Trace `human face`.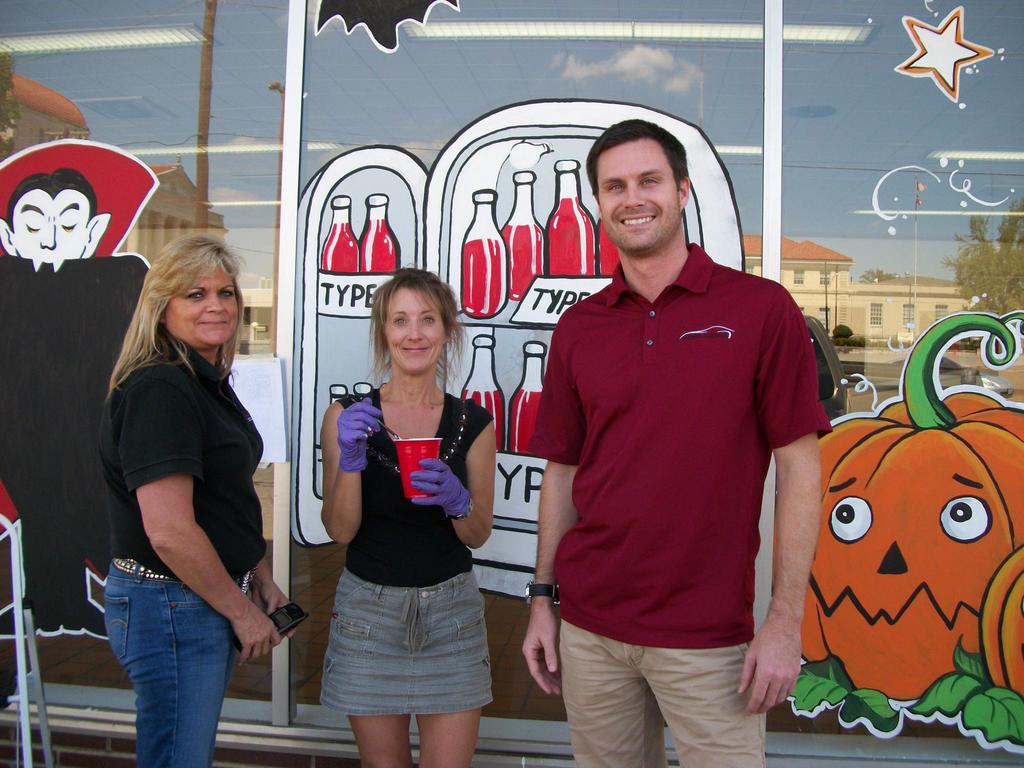
Traced to {"left": 598, "top": 135, "right": 677, "bottom": 255}.
